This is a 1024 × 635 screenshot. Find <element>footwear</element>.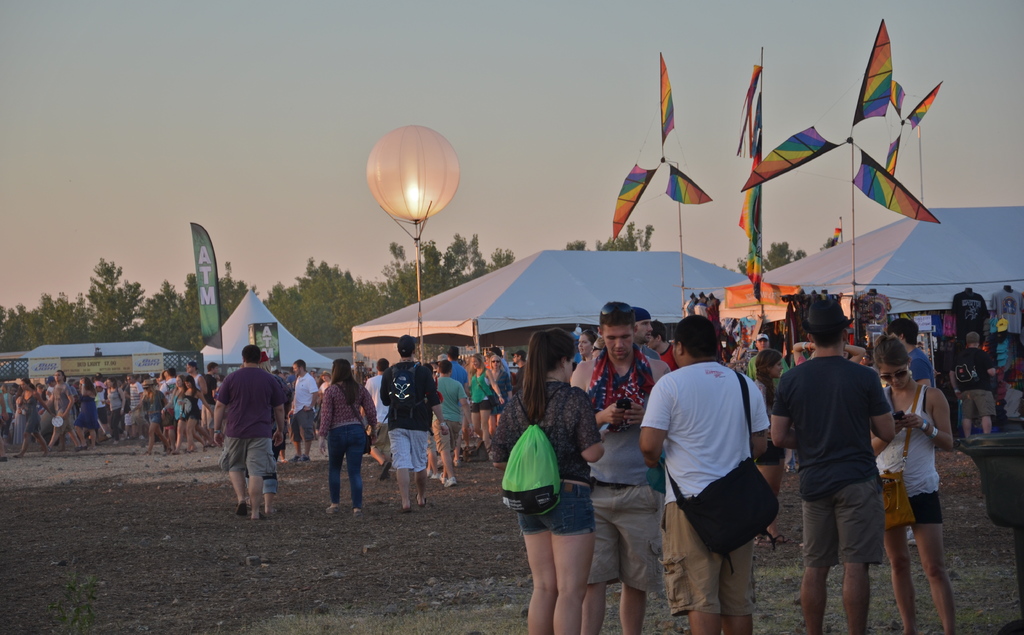
Bounding box: 163/446/196/456.
